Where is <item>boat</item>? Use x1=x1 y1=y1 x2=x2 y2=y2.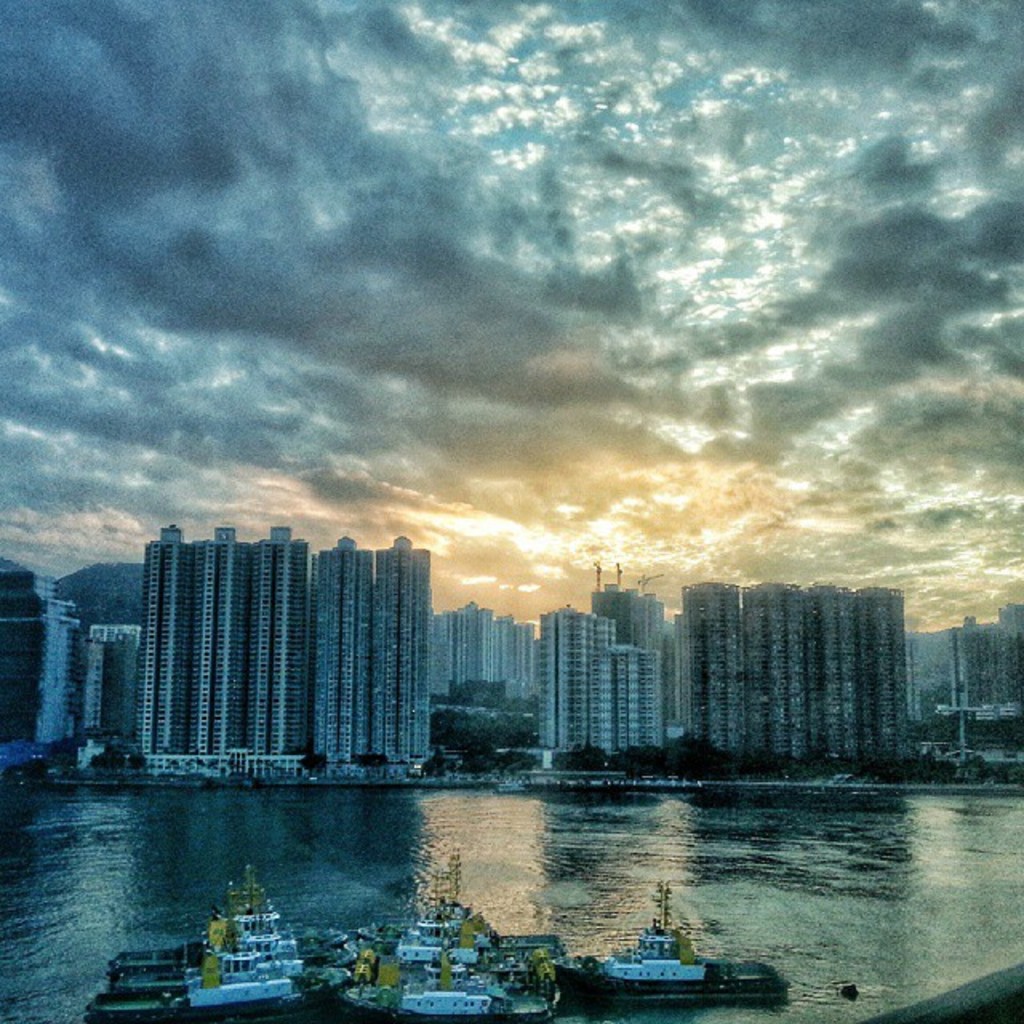
x1=91 y1=920 x2=312 y2=1022.
